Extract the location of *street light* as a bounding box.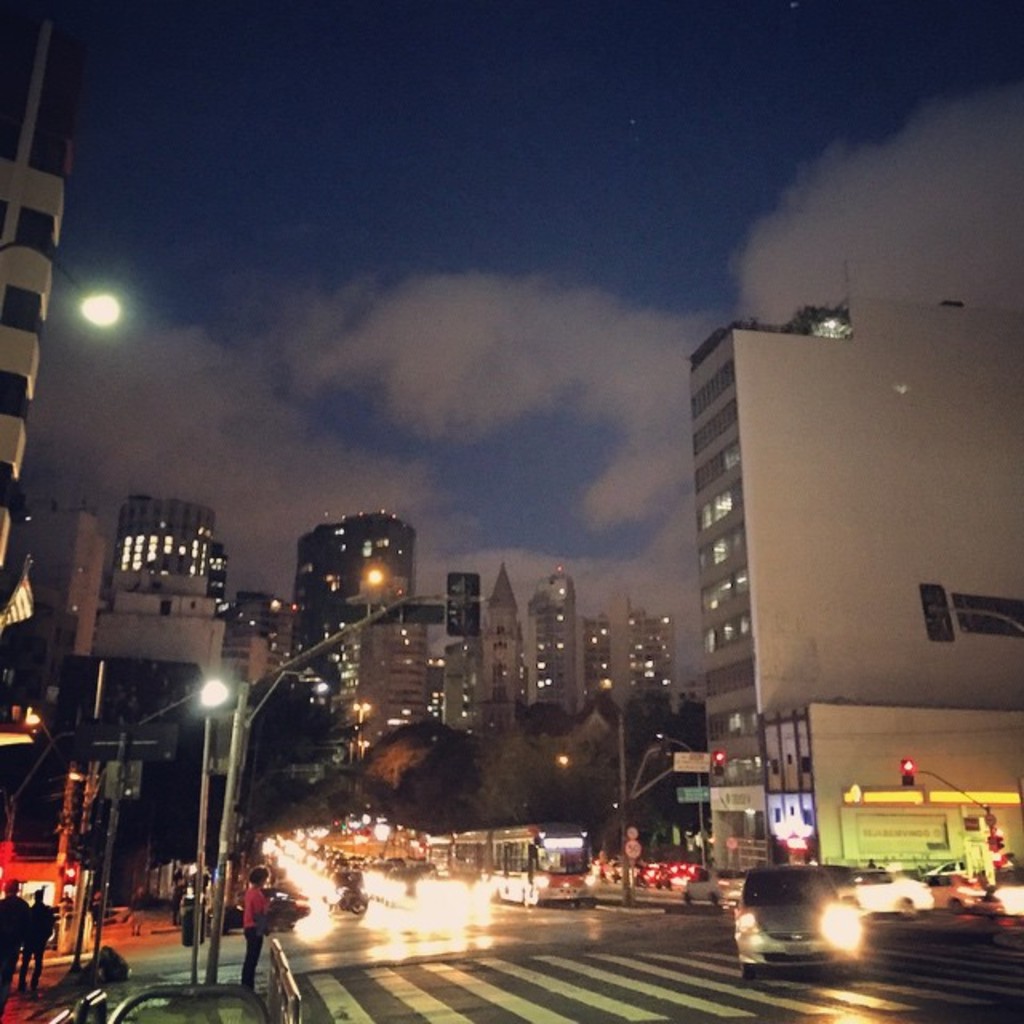
<region>22, 242, 138, 398</region>.
